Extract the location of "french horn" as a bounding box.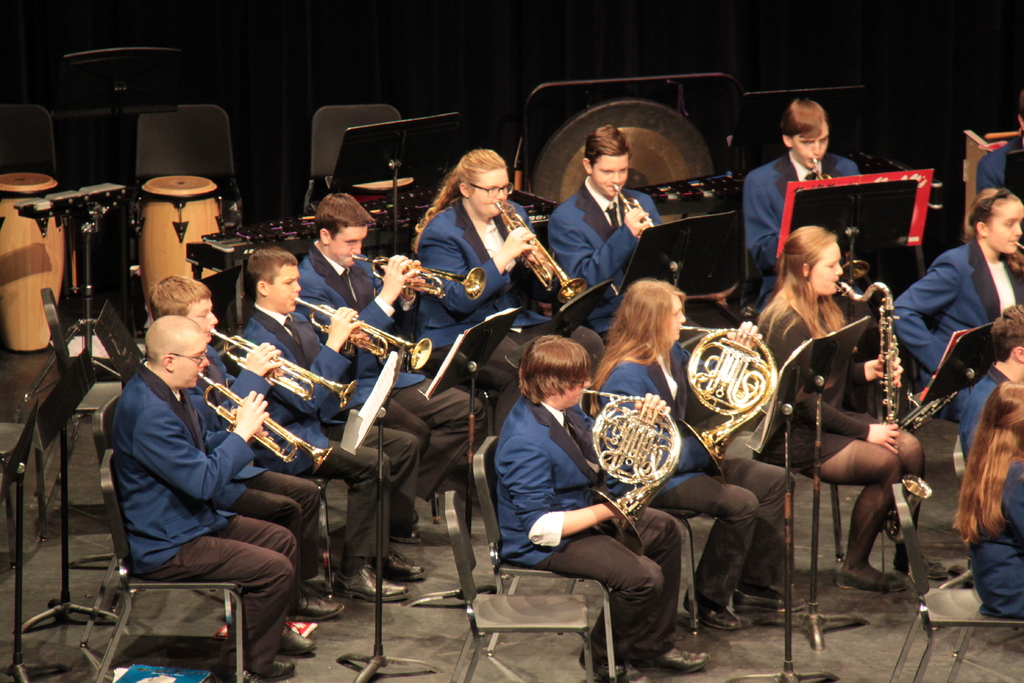
bbox(346, 248, 493, 303).
